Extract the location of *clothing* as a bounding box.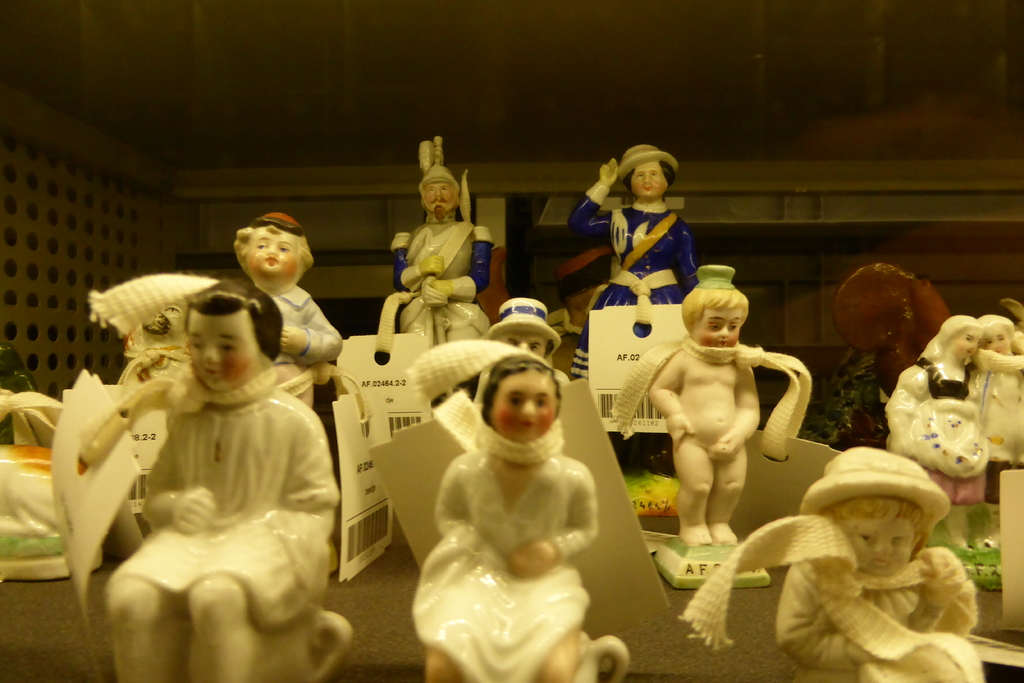
l=410, t=431, r=588, b=682.
